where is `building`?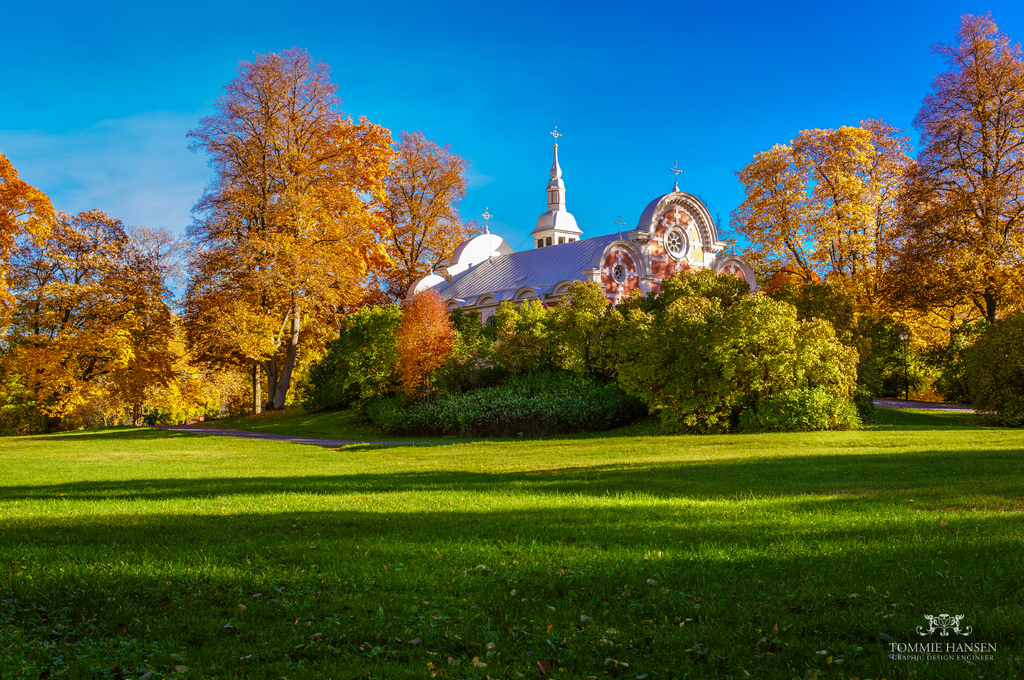
rect(397, 117, 758, 315).
